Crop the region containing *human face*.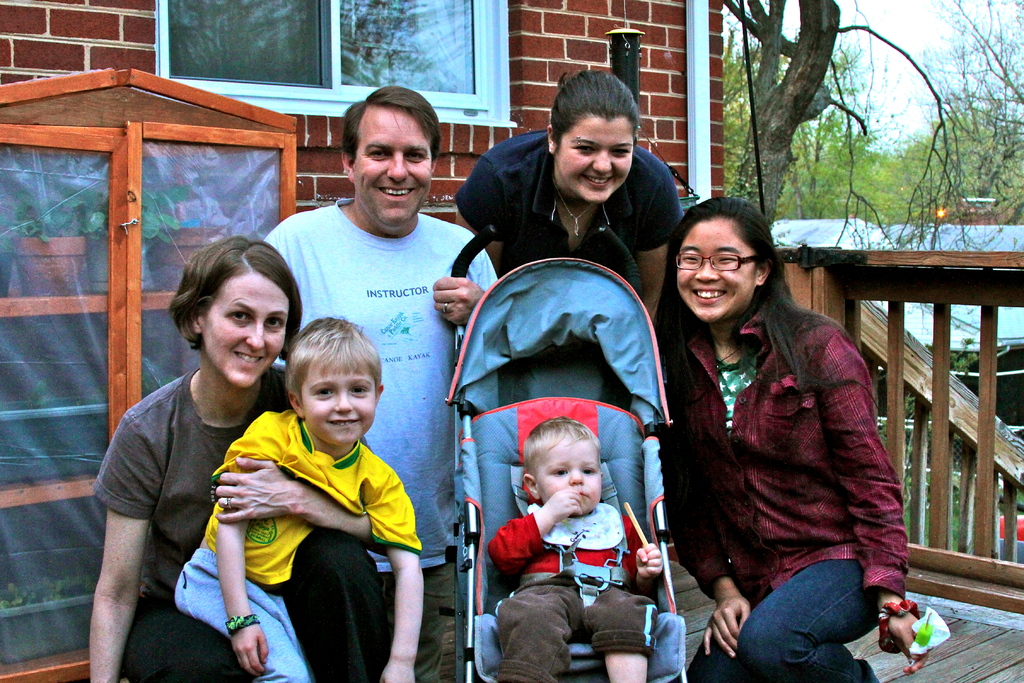
Crop region: {"x1": 675, "y1": 222, "x2": 756, "y2": 319}.
